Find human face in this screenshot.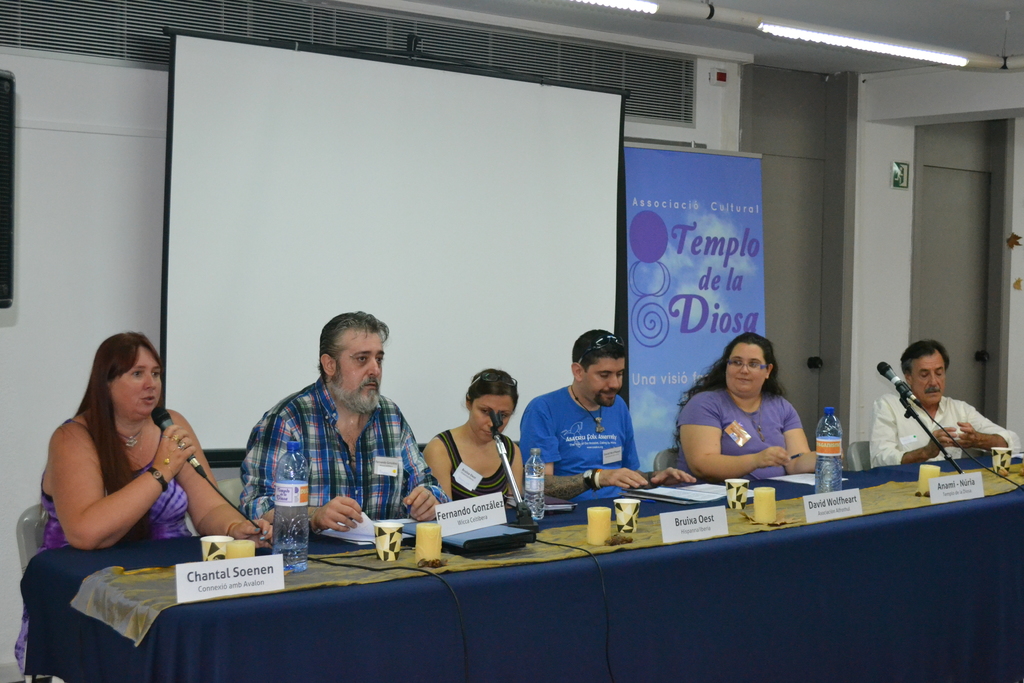
The bounding box for human face is BBox(470, 390, 514, 440).
